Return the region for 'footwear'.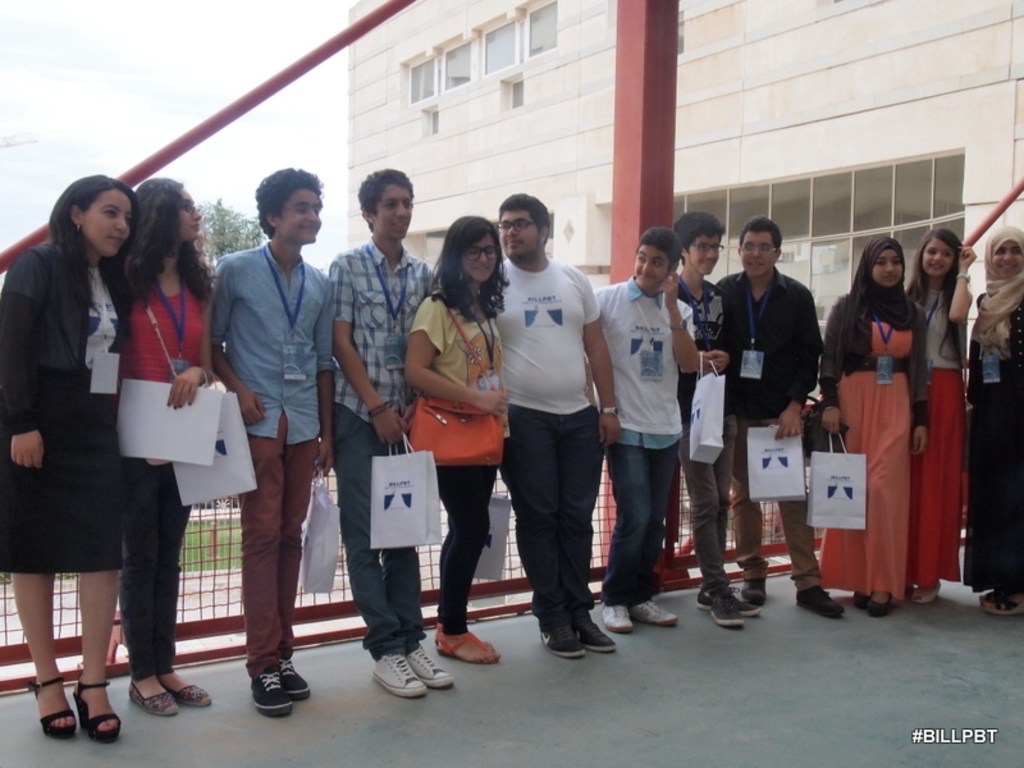
(x1=127, y1=680, x2=179, y2=714).
